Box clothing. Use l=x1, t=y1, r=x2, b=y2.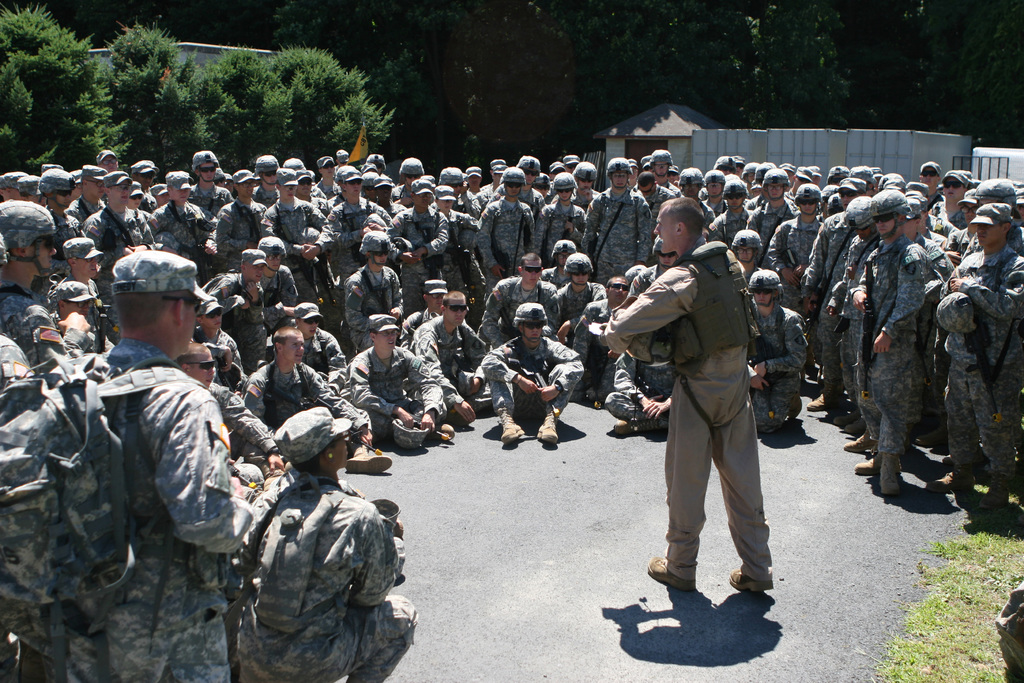
l=598, t=242, r=780, b=584.
